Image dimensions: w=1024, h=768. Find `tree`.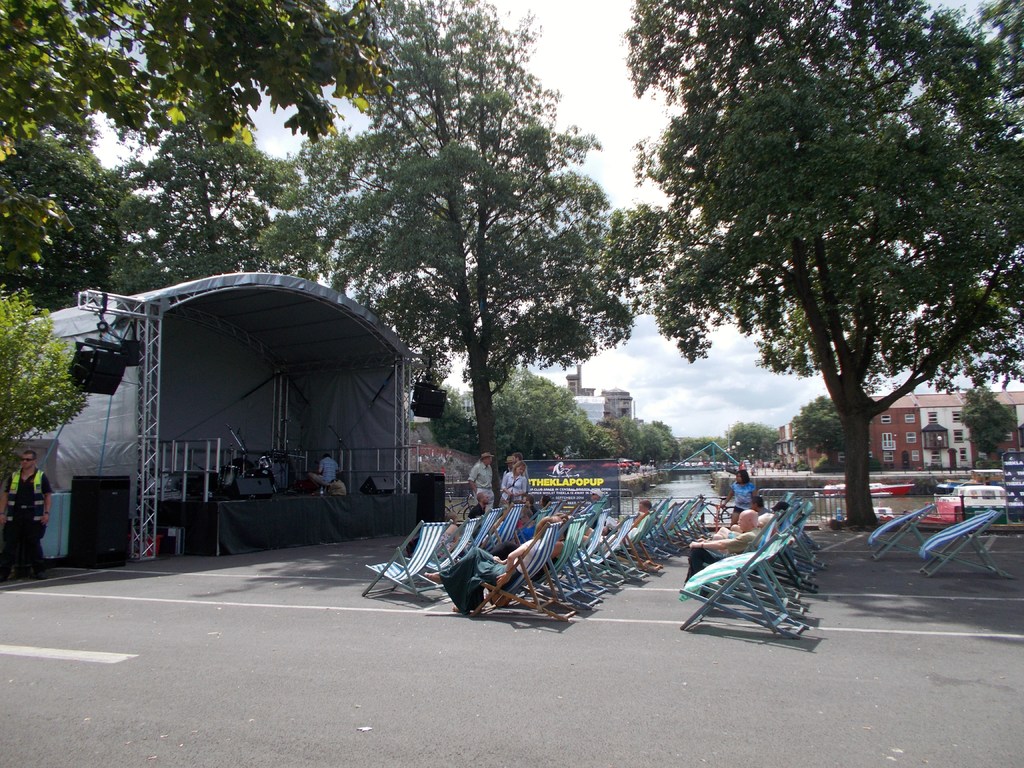
[x1=0, y1=0, x2=401, y2=164].
